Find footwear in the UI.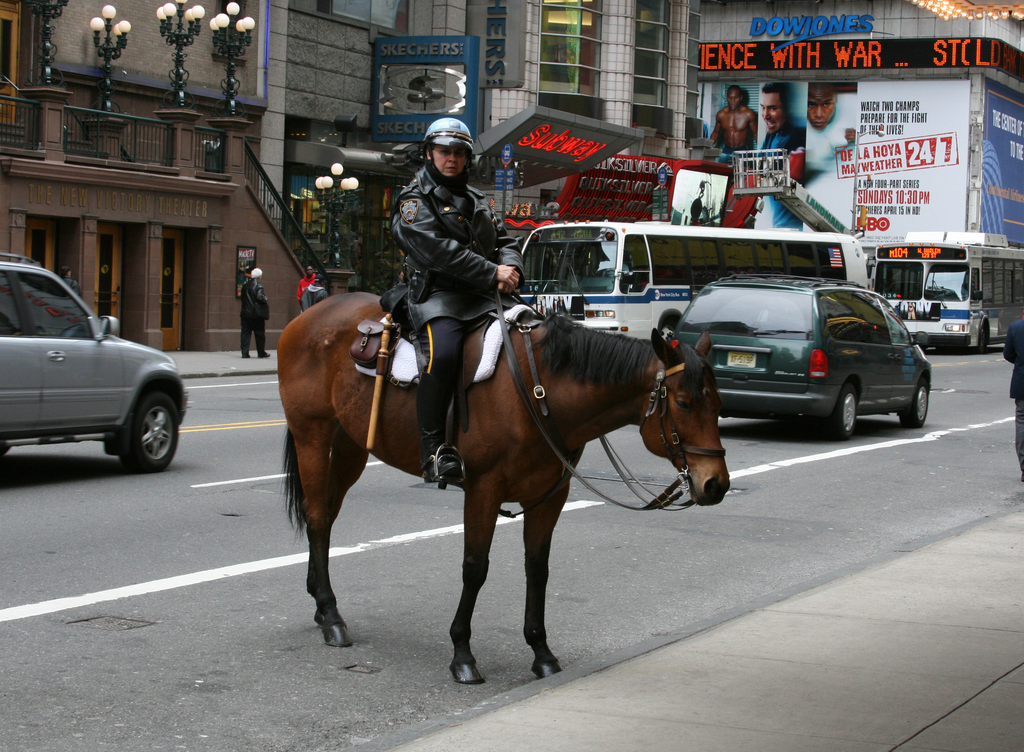
UI element at (x1=261, y1=347, x2=275, y2=360).
